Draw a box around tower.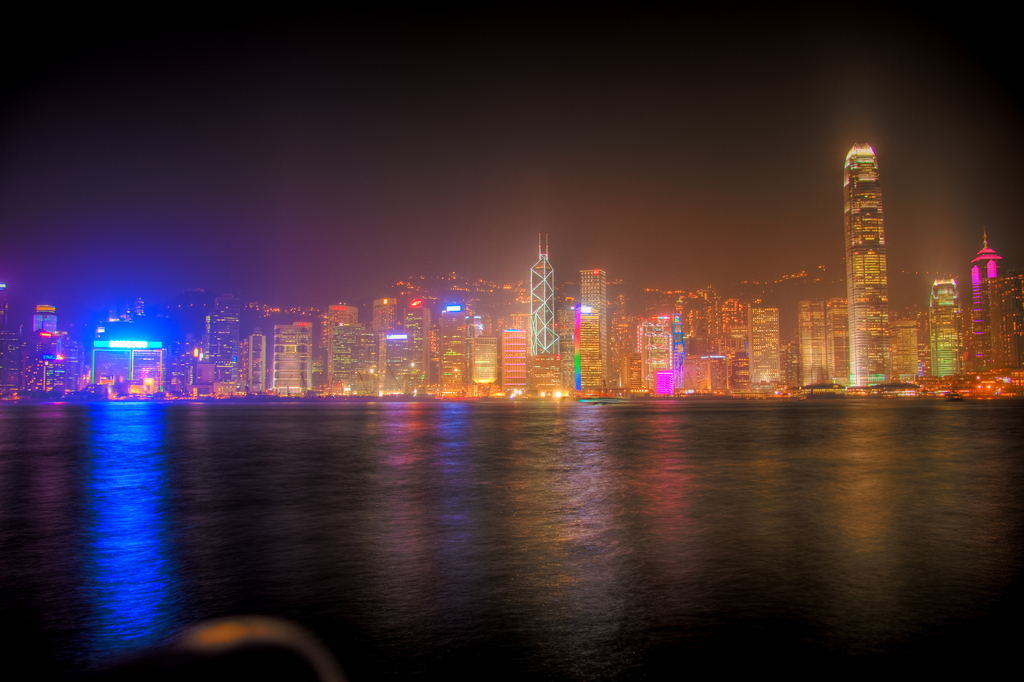
{"left": 353, "top": 329, "right": 383, "bottom": 393}.
